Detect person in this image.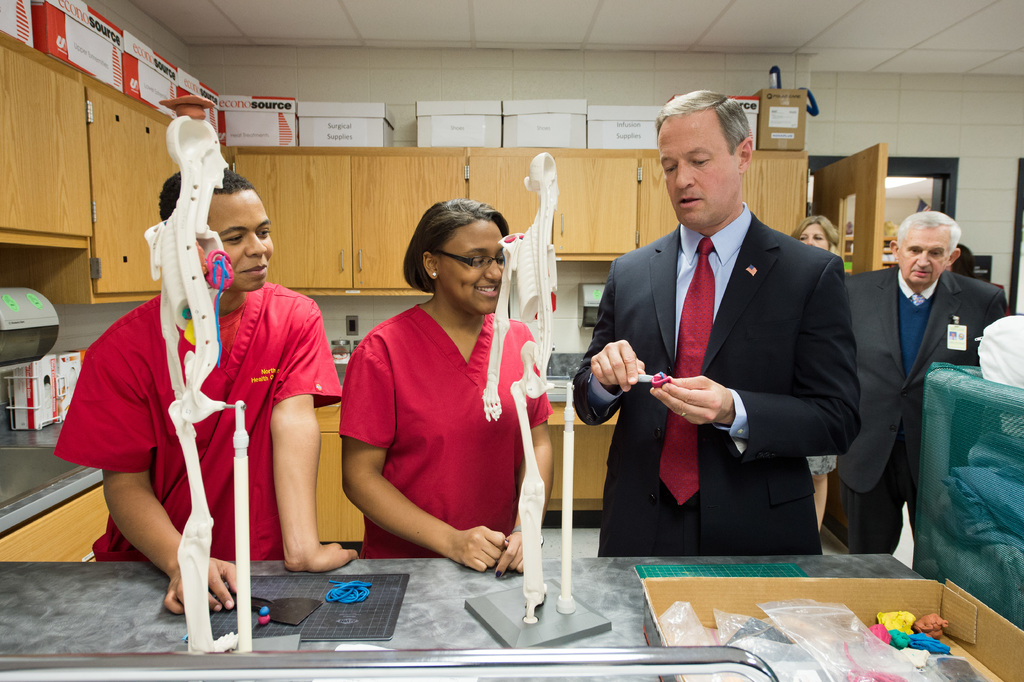
Detection: [947, 244, 978, 277].
